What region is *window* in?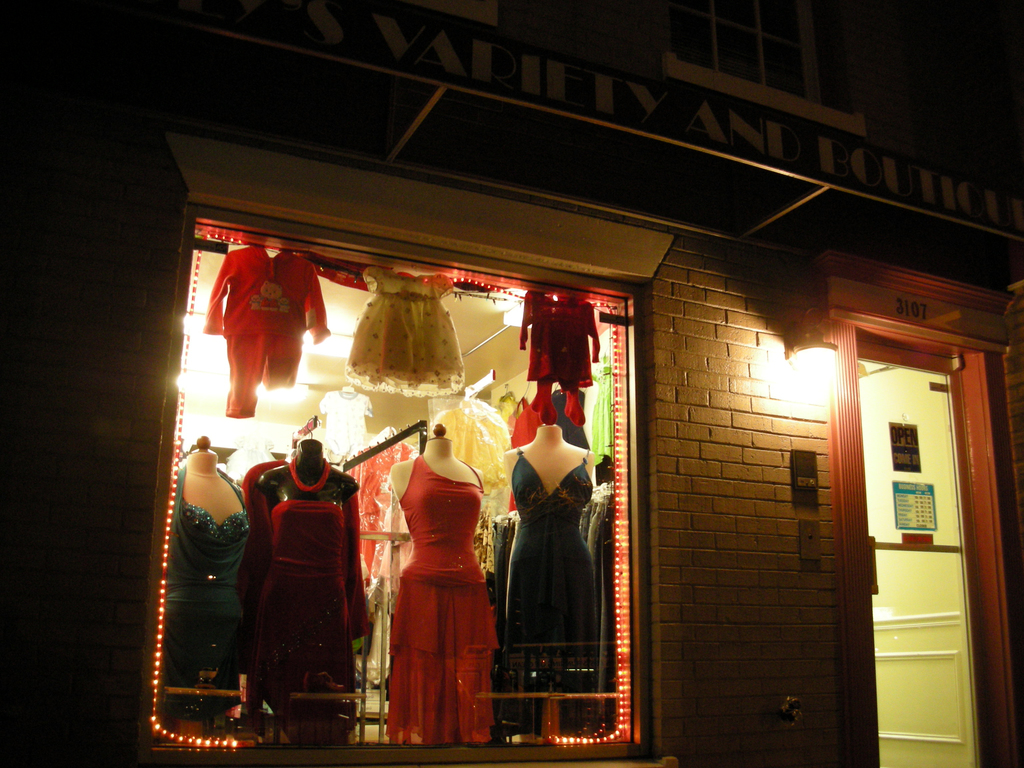
{"left": 120, "top": 209, "right": 653, "bottom": 756}.
